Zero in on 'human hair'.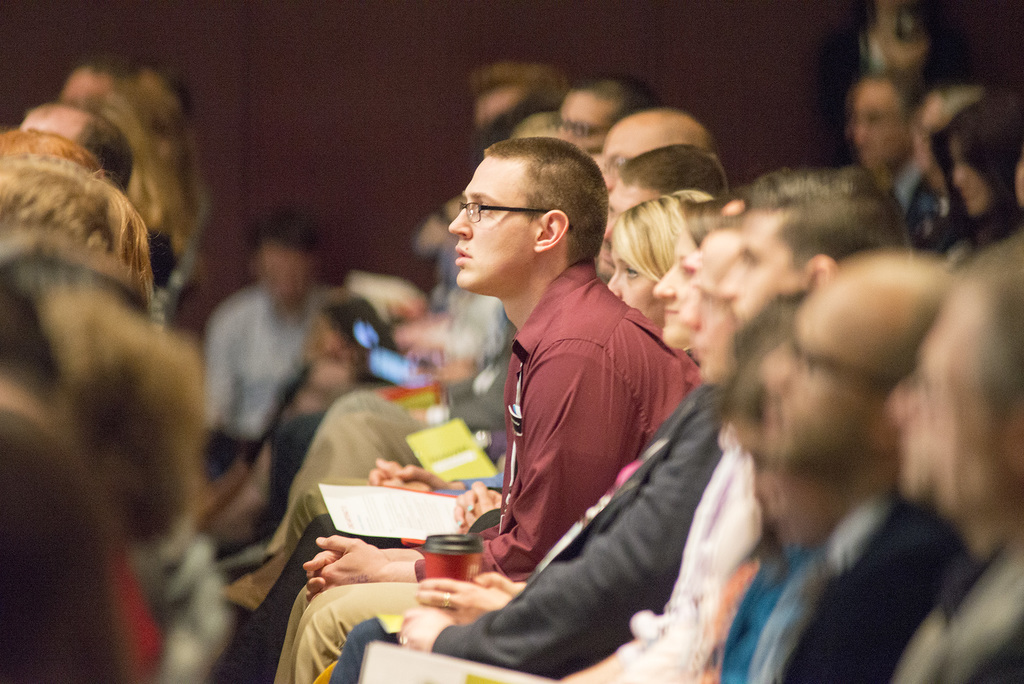
Zeroed in: locate(471, 60, 570, 98).
